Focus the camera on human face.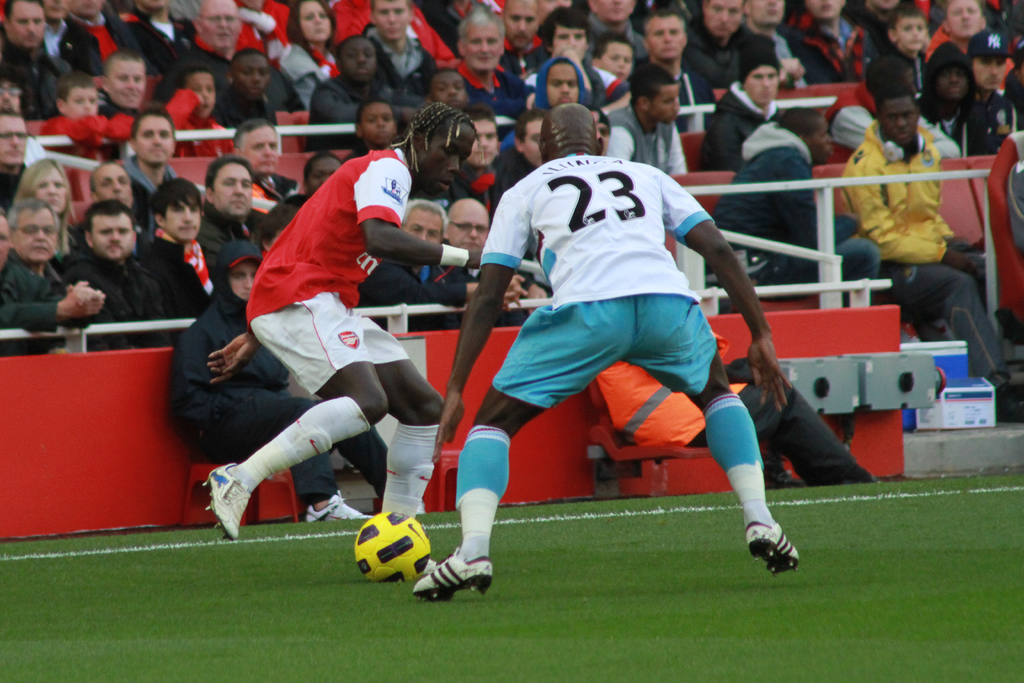
Focus region: Rect(184, 69, 216, 119).
